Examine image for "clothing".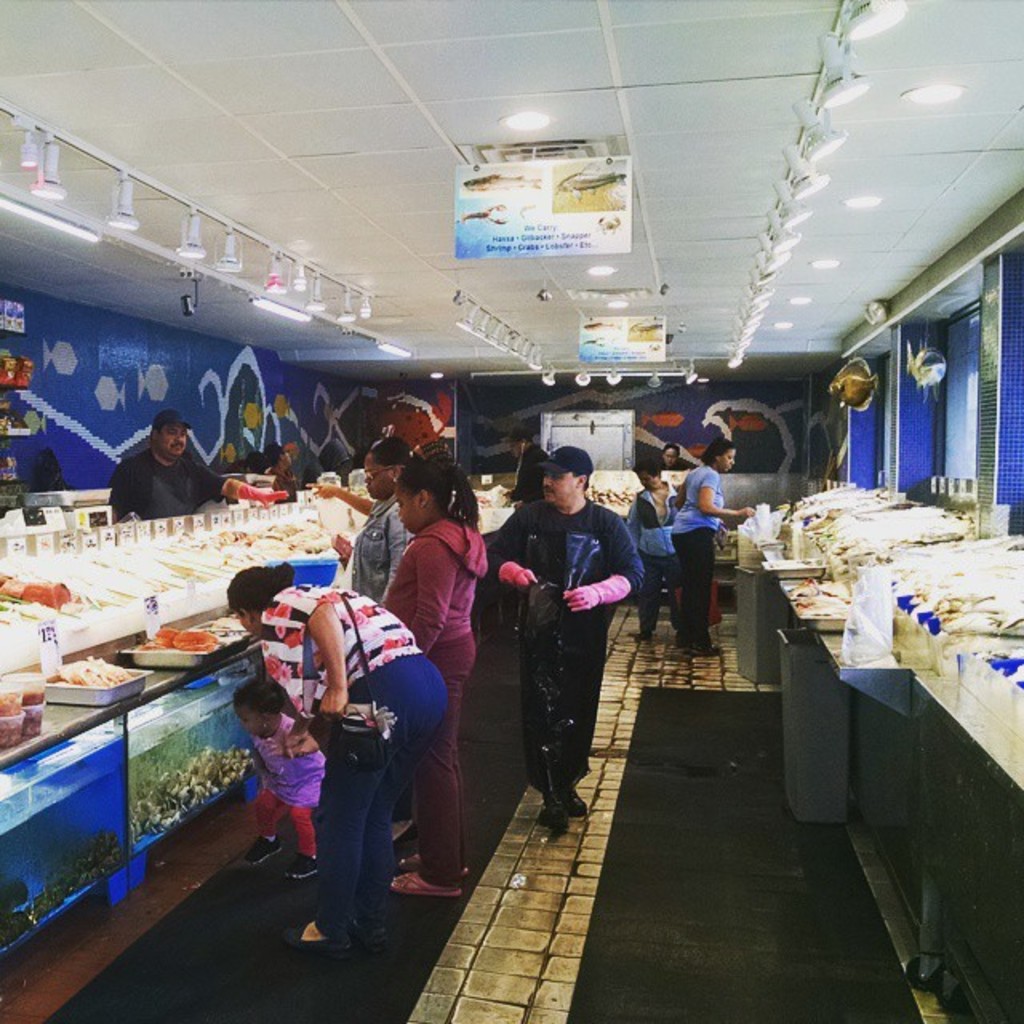
Examination result: [x1=485, y1=499, x2=643, y2=792].
